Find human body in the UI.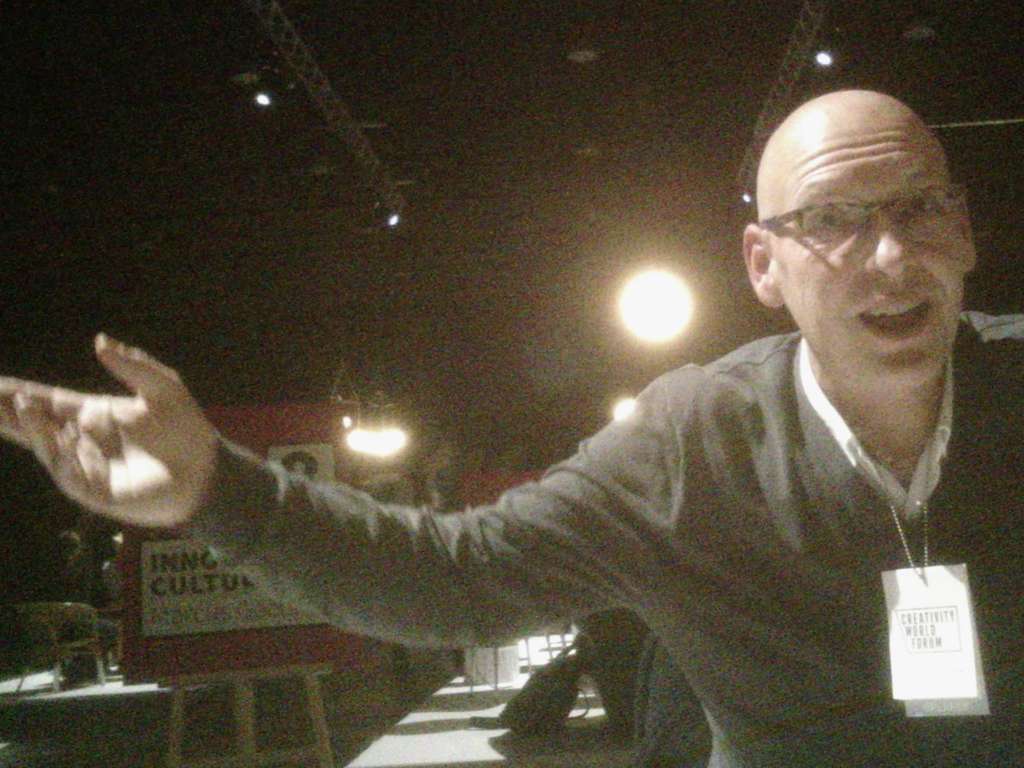
UI element at bbox=(44, 146, 982, 767).
